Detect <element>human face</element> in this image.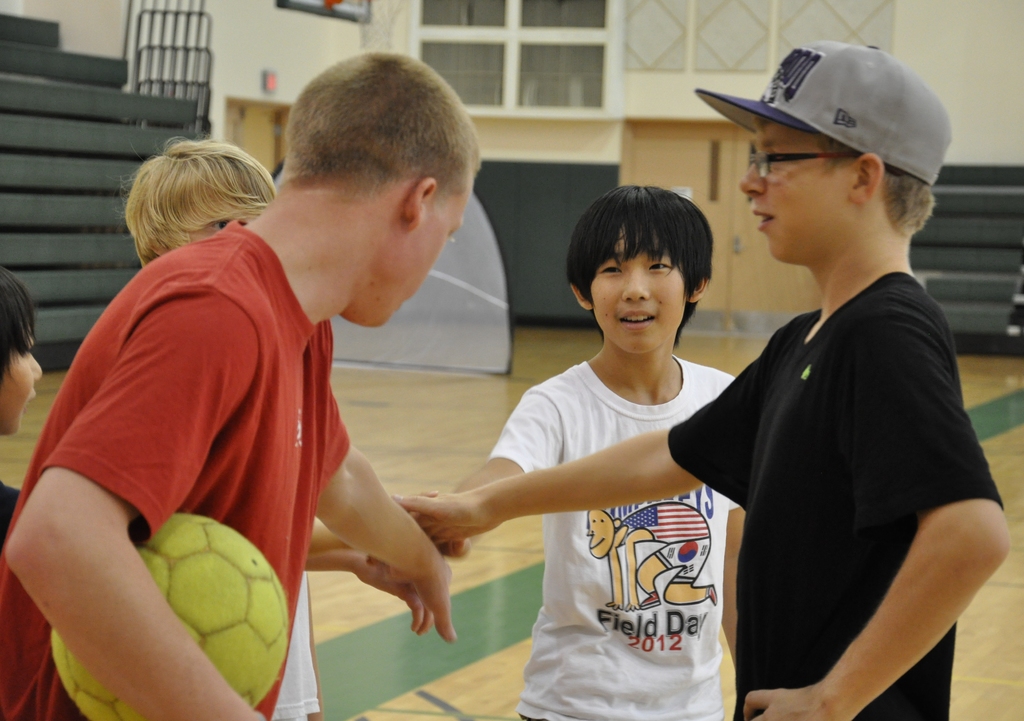
Detection: 746, 122, 855, 266.
